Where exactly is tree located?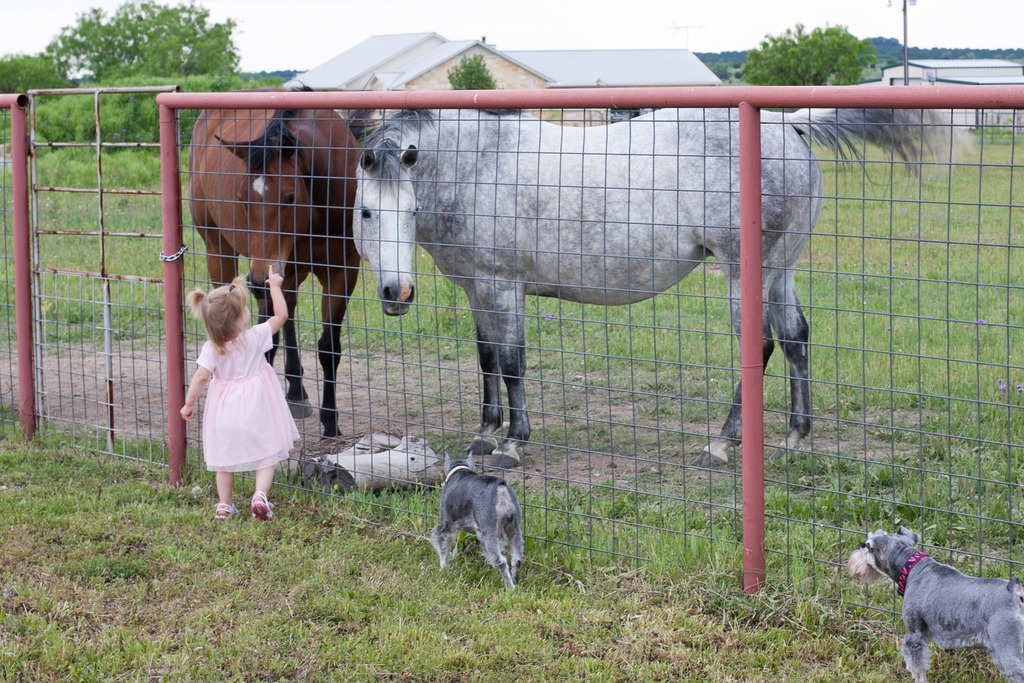
Its bounding box is [x1=56, y1=12, x2=287, y2=90].
